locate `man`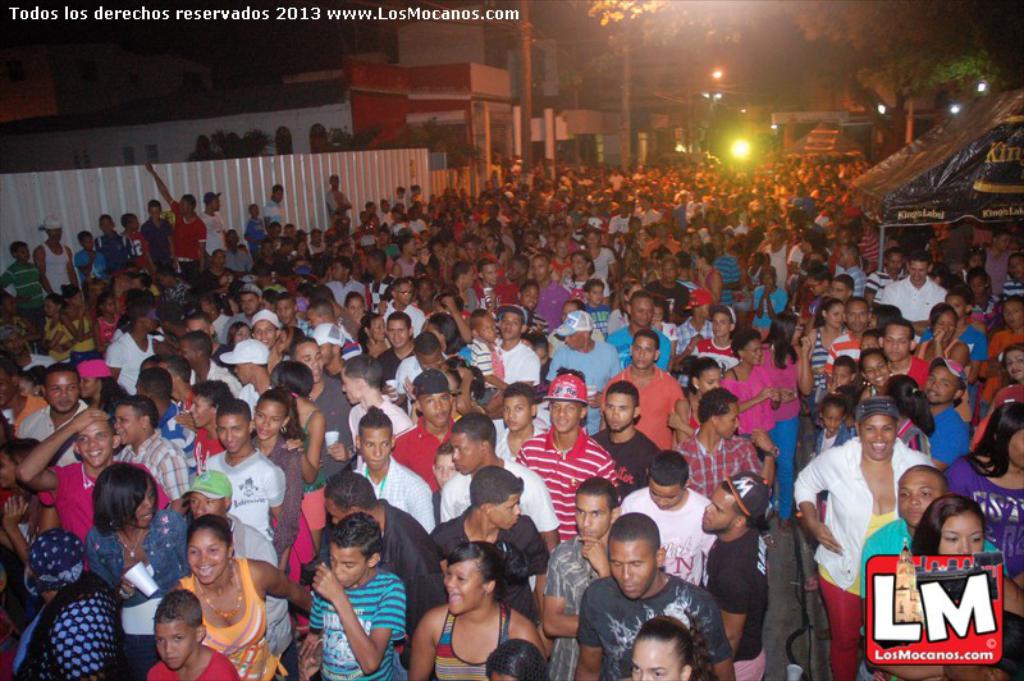
<box>608,294,672,367</box>
